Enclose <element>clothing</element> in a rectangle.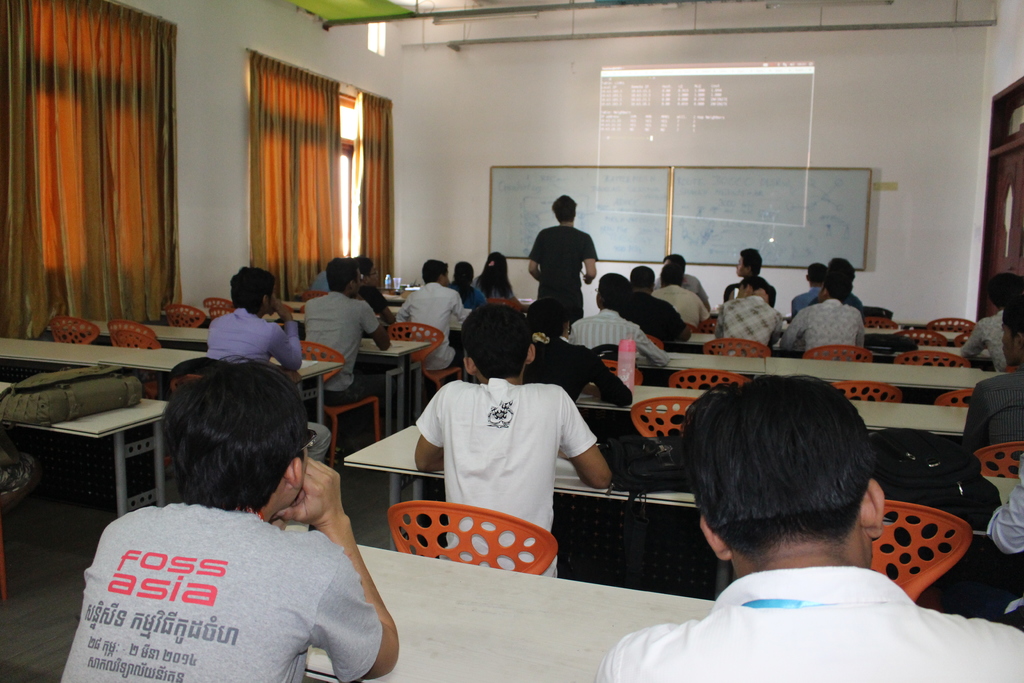
left=202, top=298, right=301, bottom=365.
